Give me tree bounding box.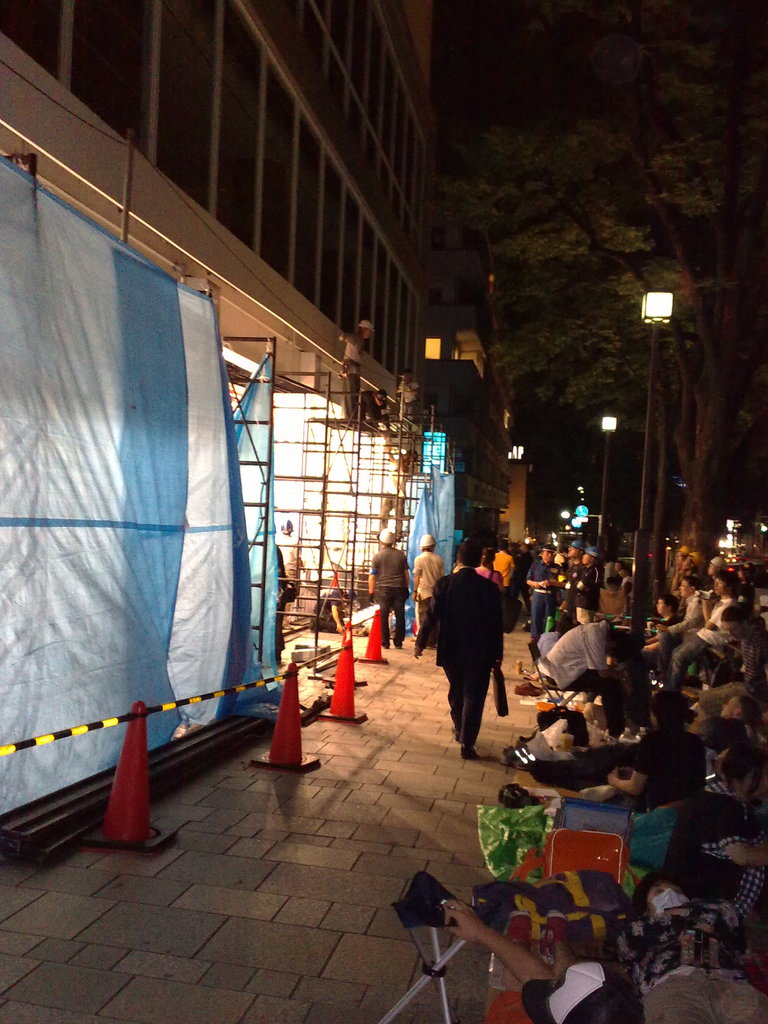
<bbox>440, 0, 767, 579</bbox>.
